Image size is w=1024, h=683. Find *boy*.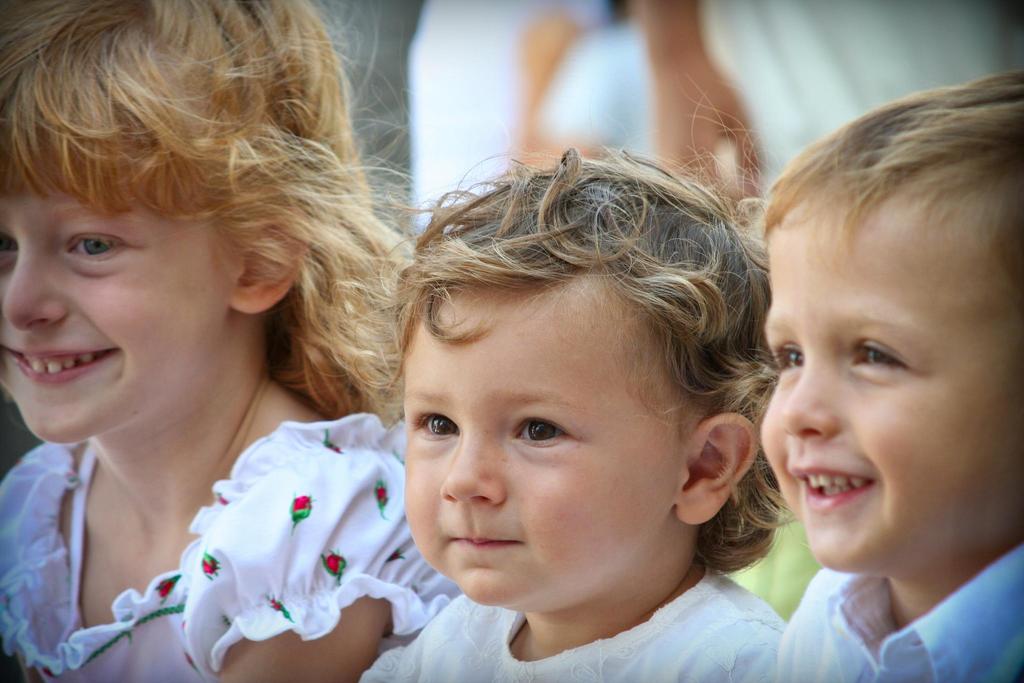
{"x1": 332, "y1": 149, "x2": 796, "y2": 682}.
